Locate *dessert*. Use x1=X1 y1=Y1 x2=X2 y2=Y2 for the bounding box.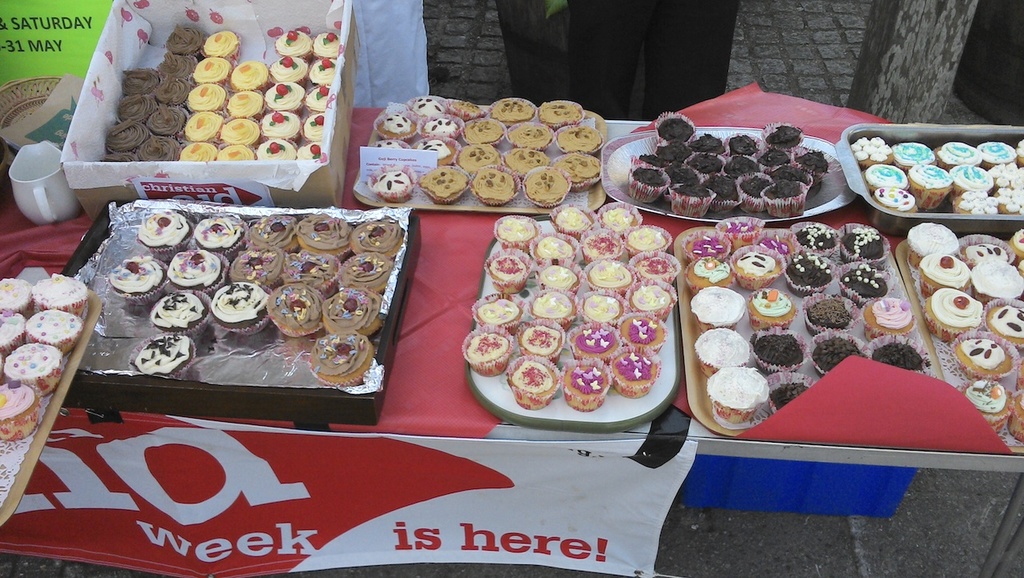
x1=865 y1=299 x2=916 y2=323.
